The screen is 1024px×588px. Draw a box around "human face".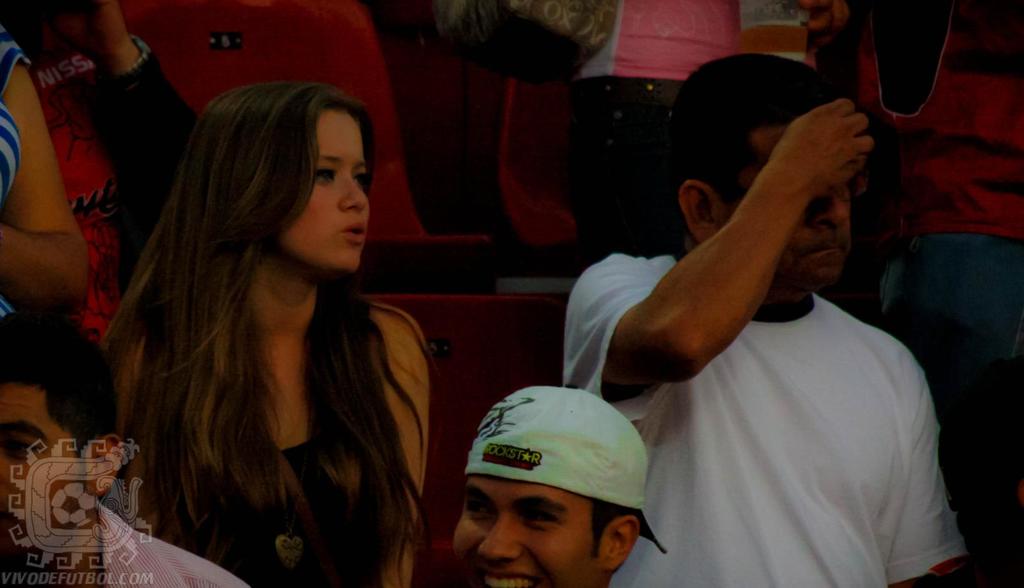
box=[0, 374, 93, 554].
